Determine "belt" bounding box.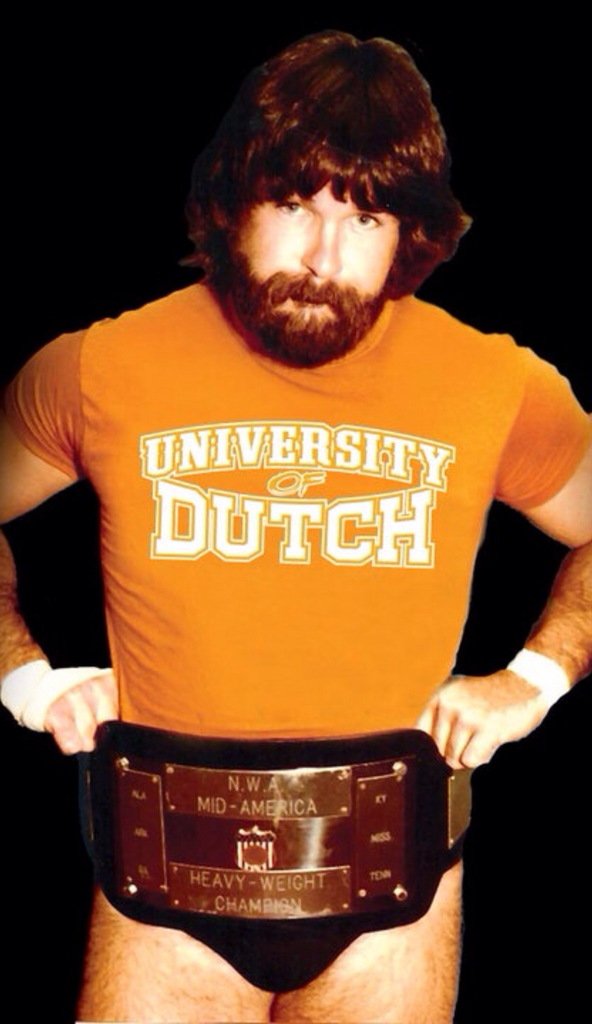
Determined: (33,714,501,943).
